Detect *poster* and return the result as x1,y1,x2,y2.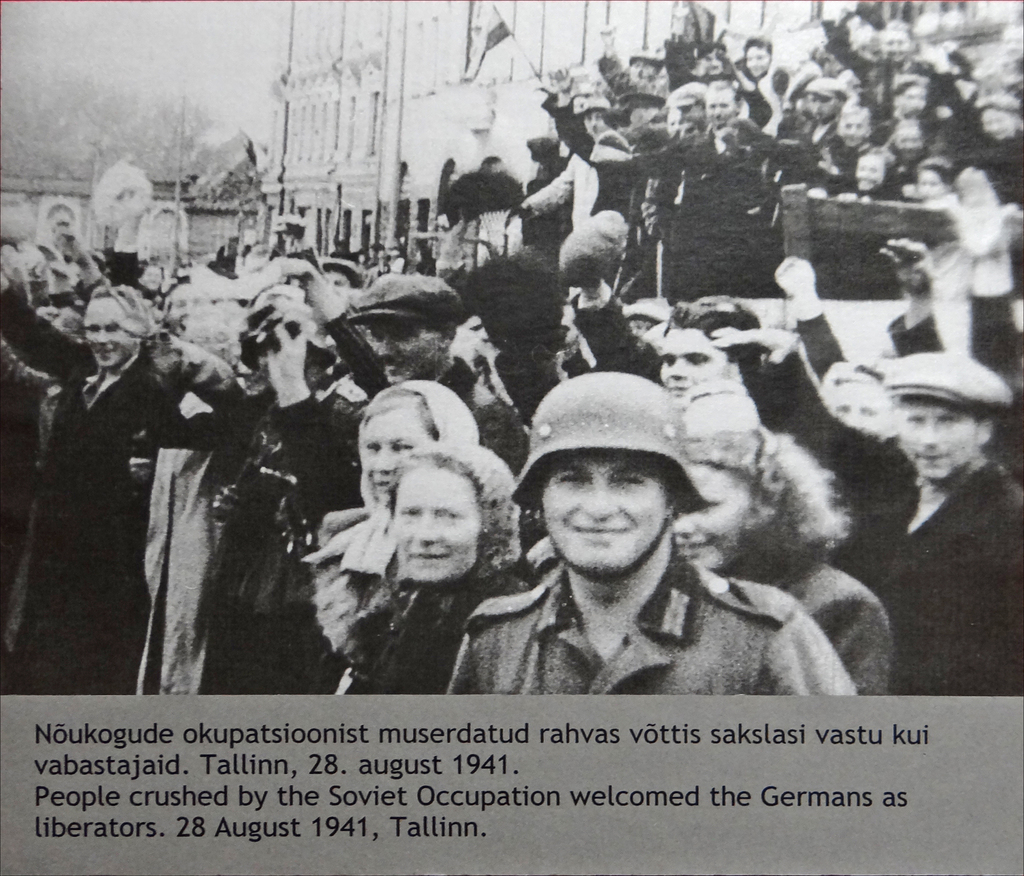
0,0,1023,875.
